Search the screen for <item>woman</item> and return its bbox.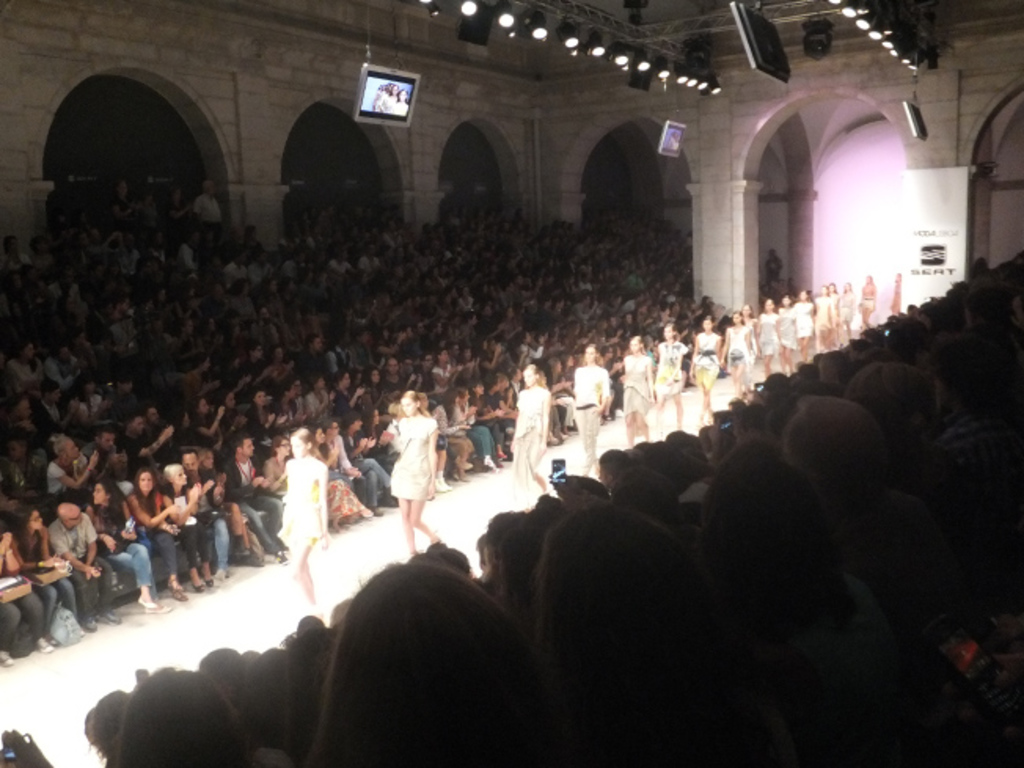
Found: locate(504, 361, 551, 507).
